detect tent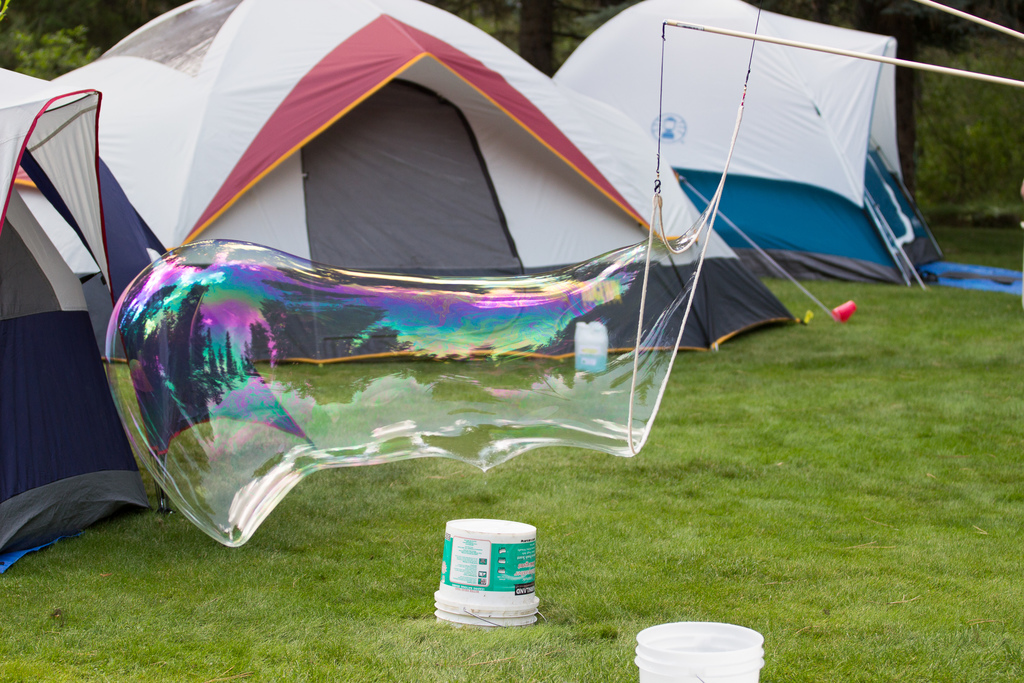
box(522, 0, 943, 313)
